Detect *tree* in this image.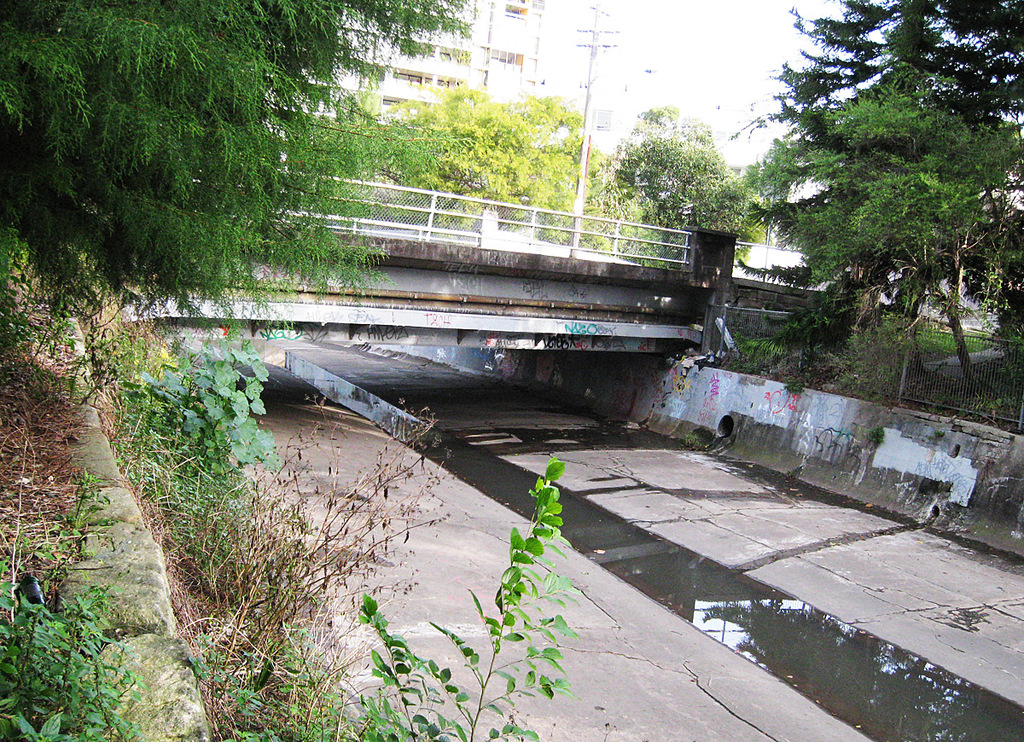
Detection: locate(0, 0, 475, 342).
